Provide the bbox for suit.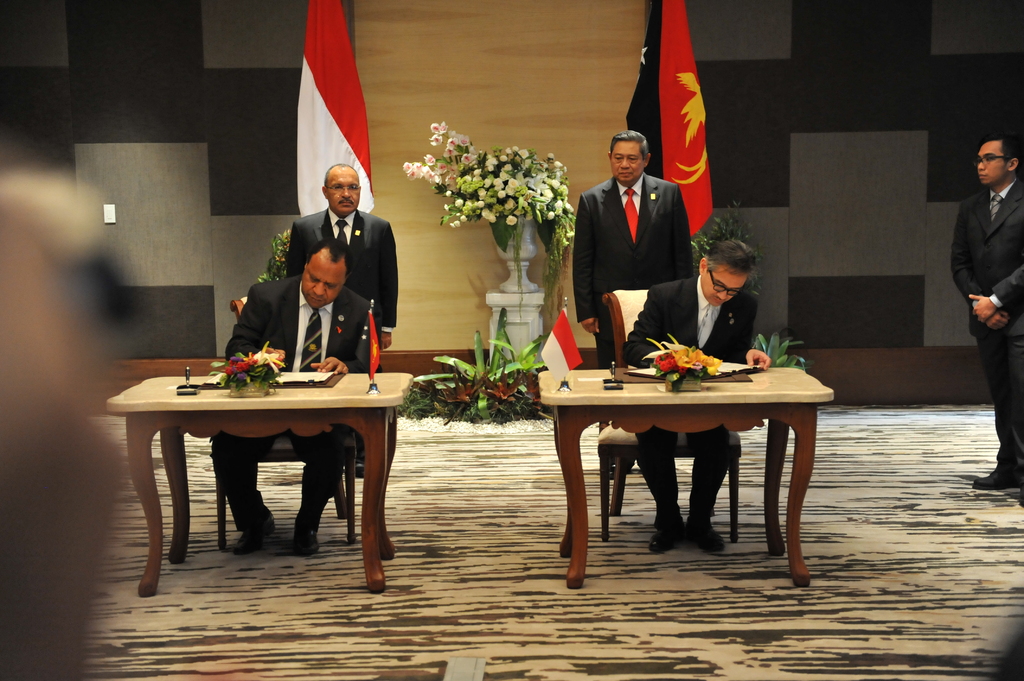
<box>288,207,401,458</box>.
